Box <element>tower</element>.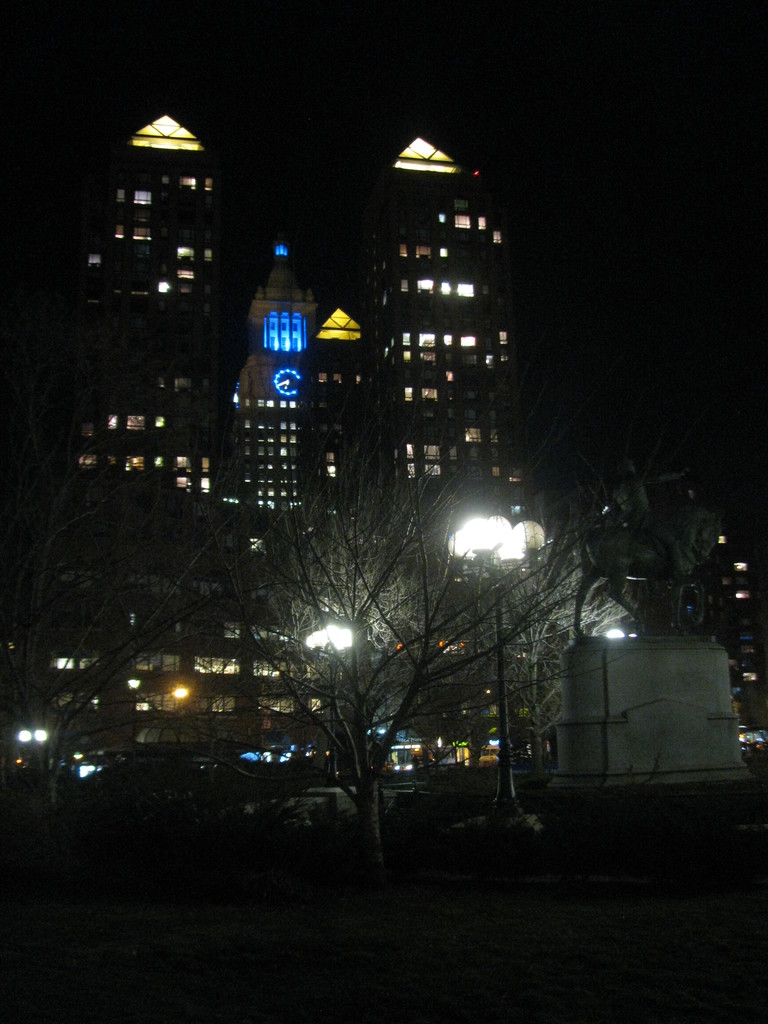
{"x1": 232, "y1": 231, "x2": 317, "y2": 551}.
